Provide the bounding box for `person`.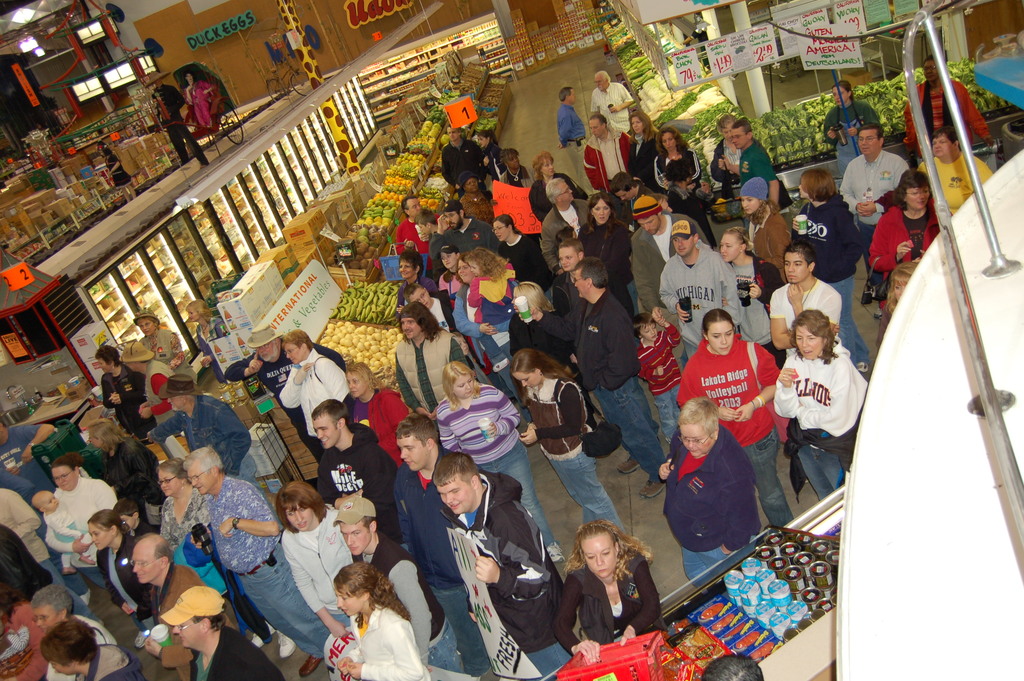
(732,120,788,204).
